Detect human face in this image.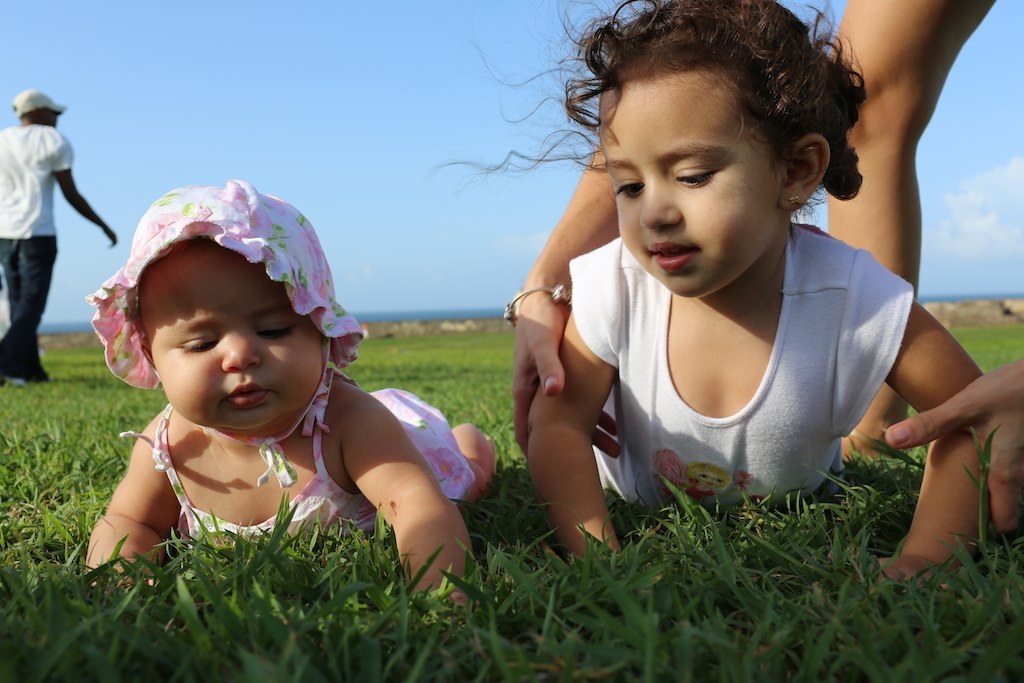
Detection: (x1=143, y1=245, x2=321, y2=430).
